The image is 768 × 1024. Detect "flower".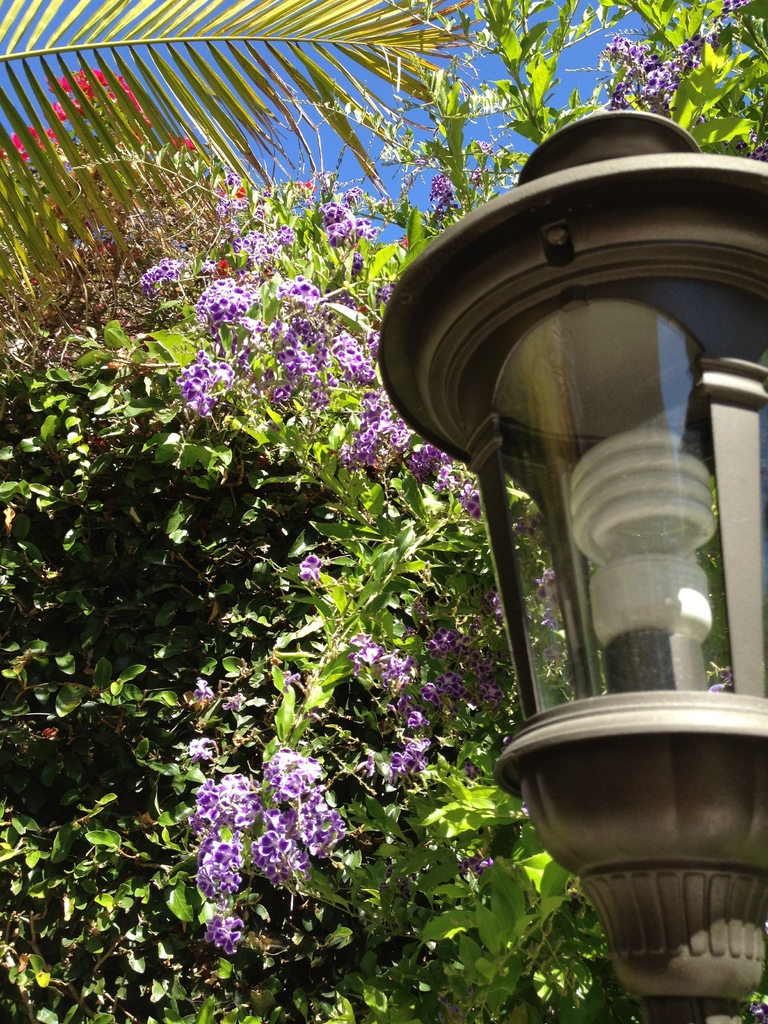
Detection: [431, 630, 457, 654].
